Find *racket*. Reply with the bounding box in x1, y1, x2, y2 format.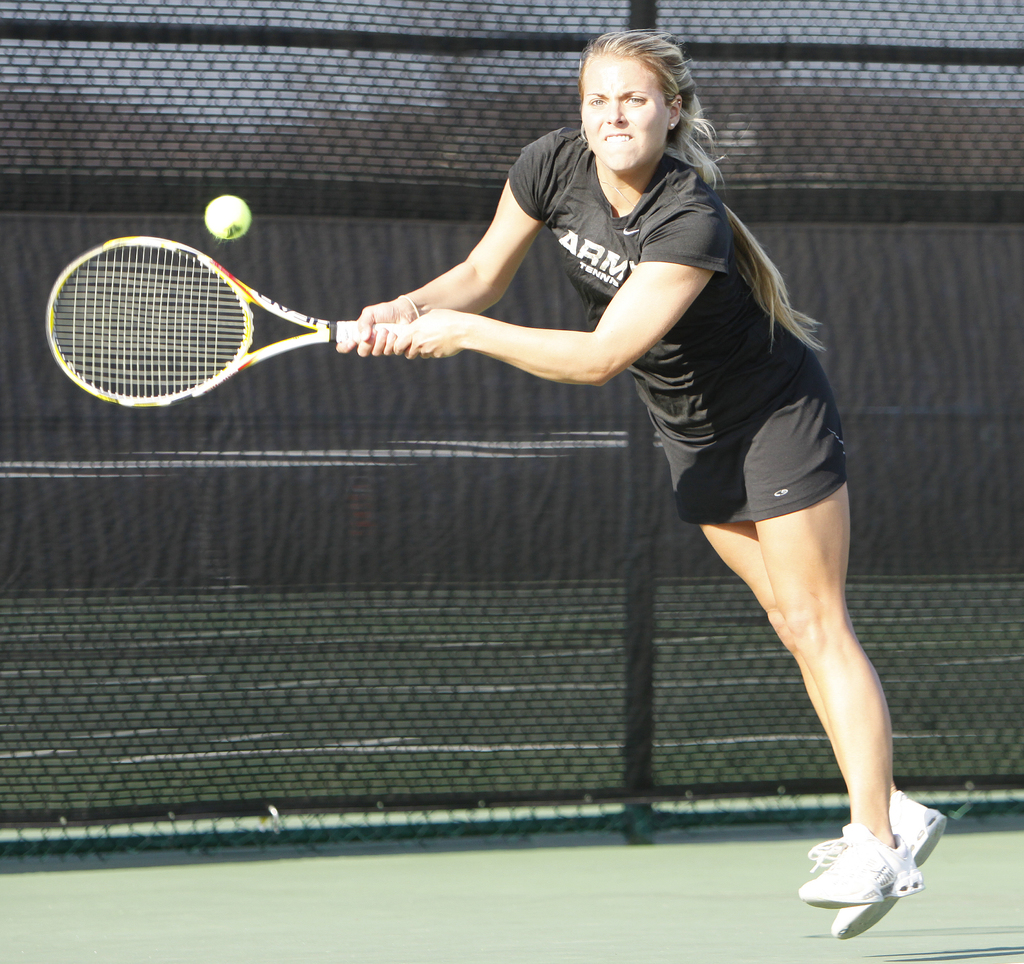
43, 232, 409, 409.
